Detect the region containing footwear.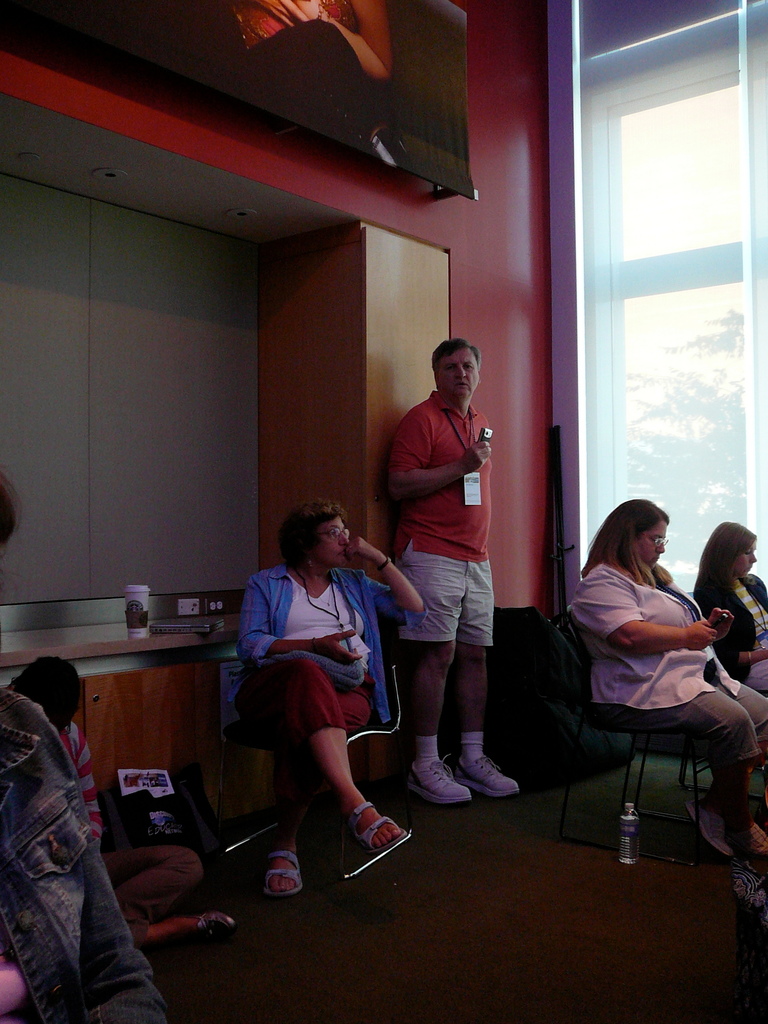
x1=684 y1=798 x2=732 y2=861.
